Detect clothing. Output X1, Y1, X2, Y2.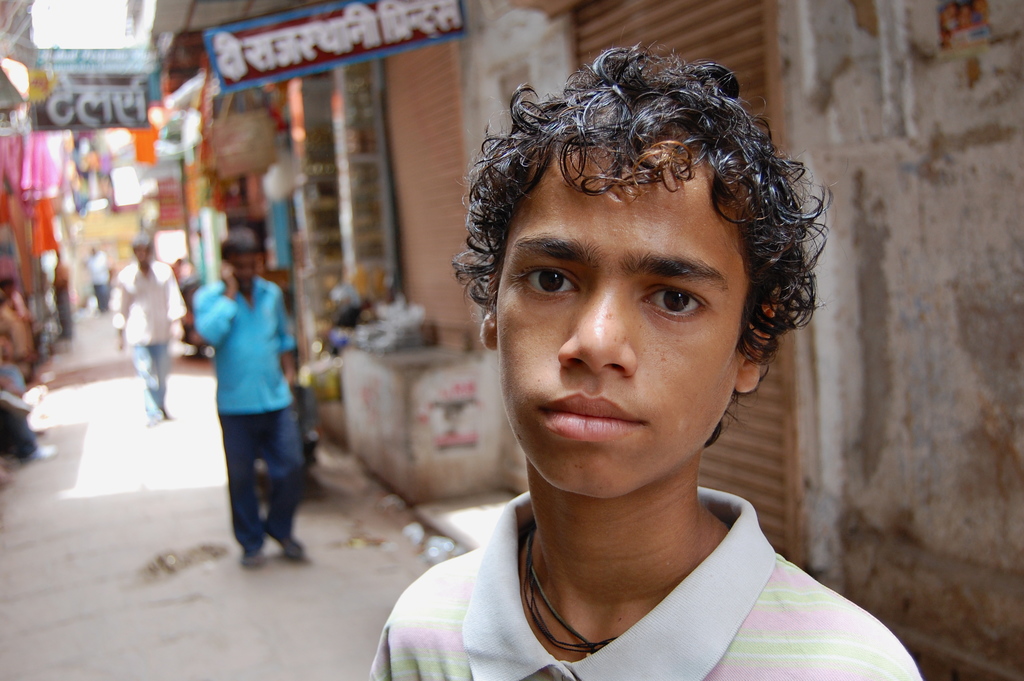
192, 277, 312, 550.
